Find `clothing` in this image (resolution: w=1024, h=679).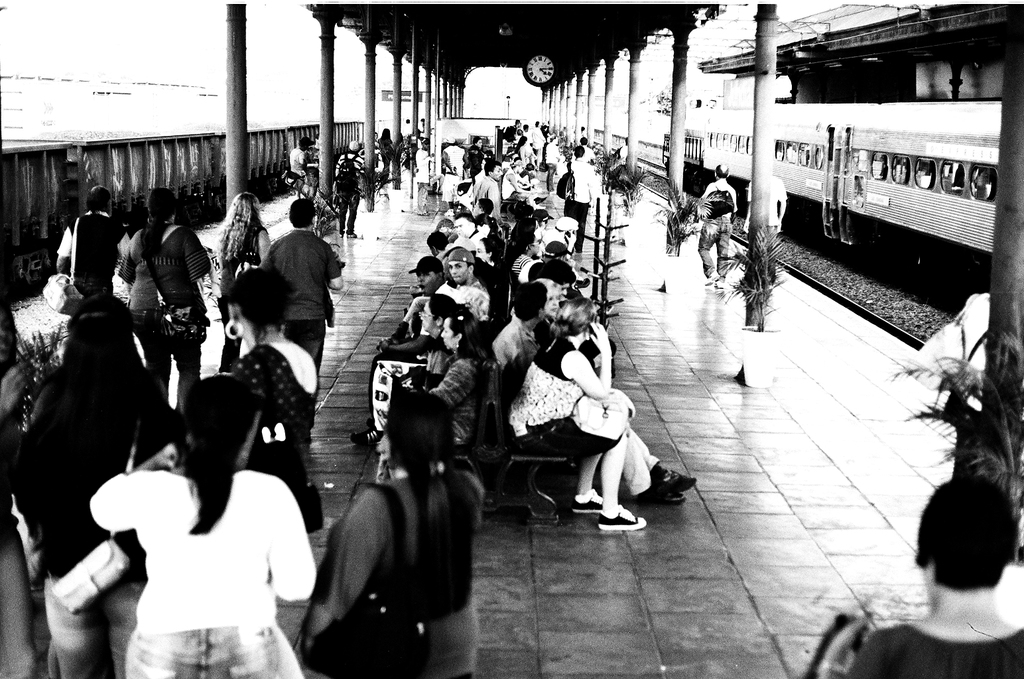
bbox(290, 147, 306, 186).
